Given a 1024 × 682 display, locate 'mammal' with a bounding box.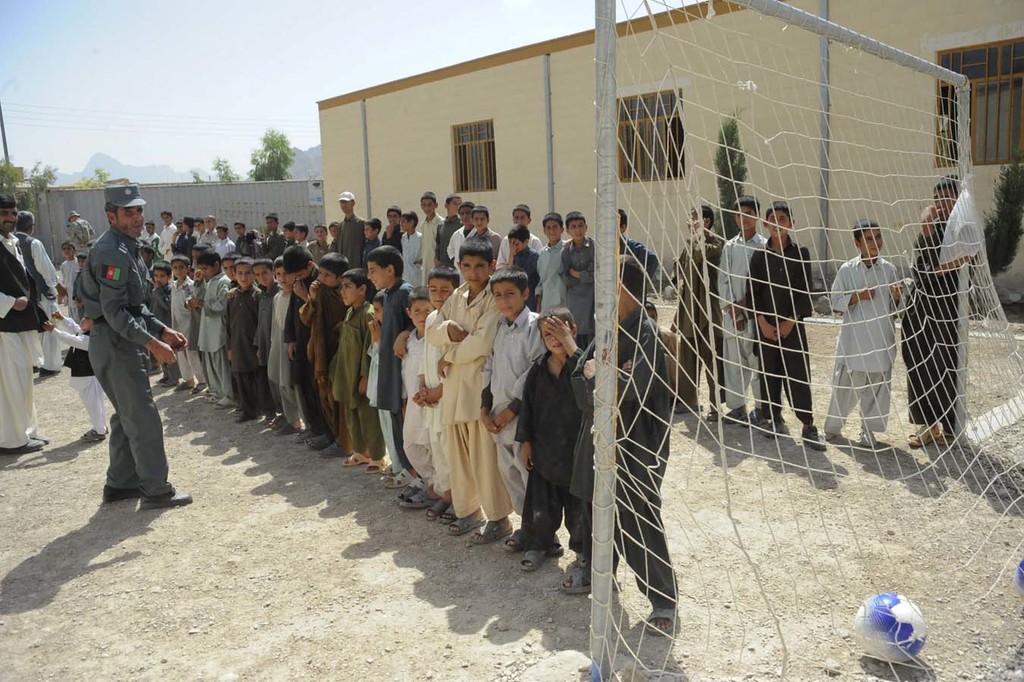
Located: crop(425, 233, 505, 537).
